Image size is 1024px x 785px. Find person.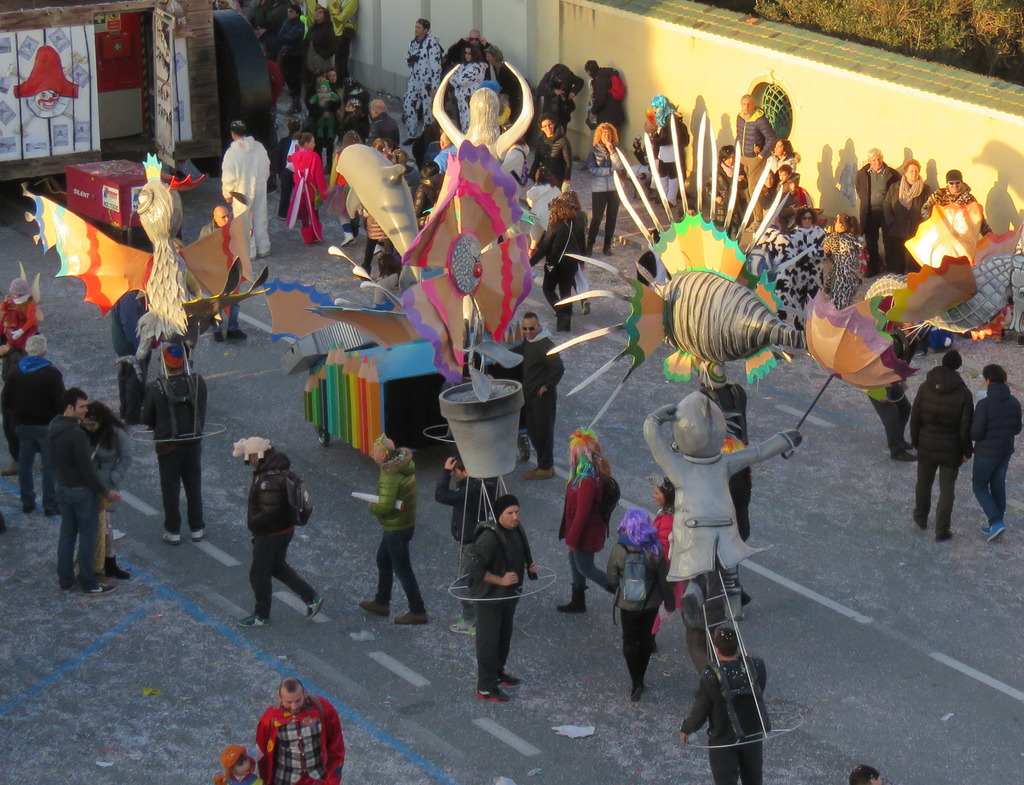
[x1=925, y1=168, x2=996, y2=238].
